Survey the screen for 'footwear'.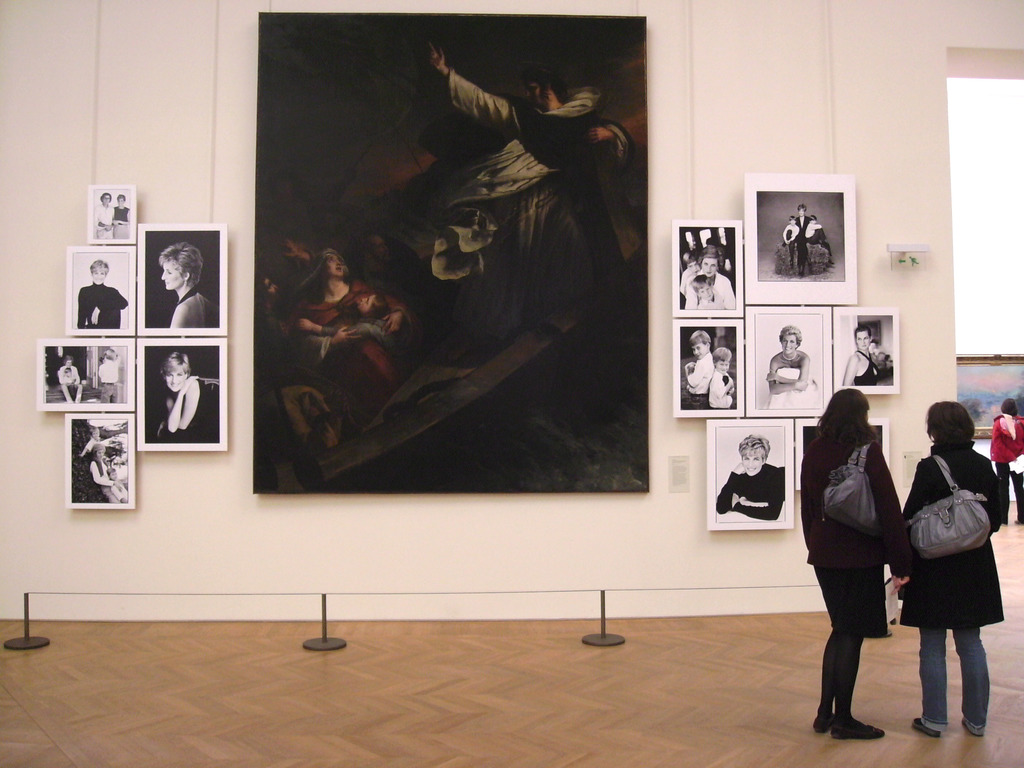
Survey found: {"left": 812, "top": 716, "right": 838, "bottom": 734}.
